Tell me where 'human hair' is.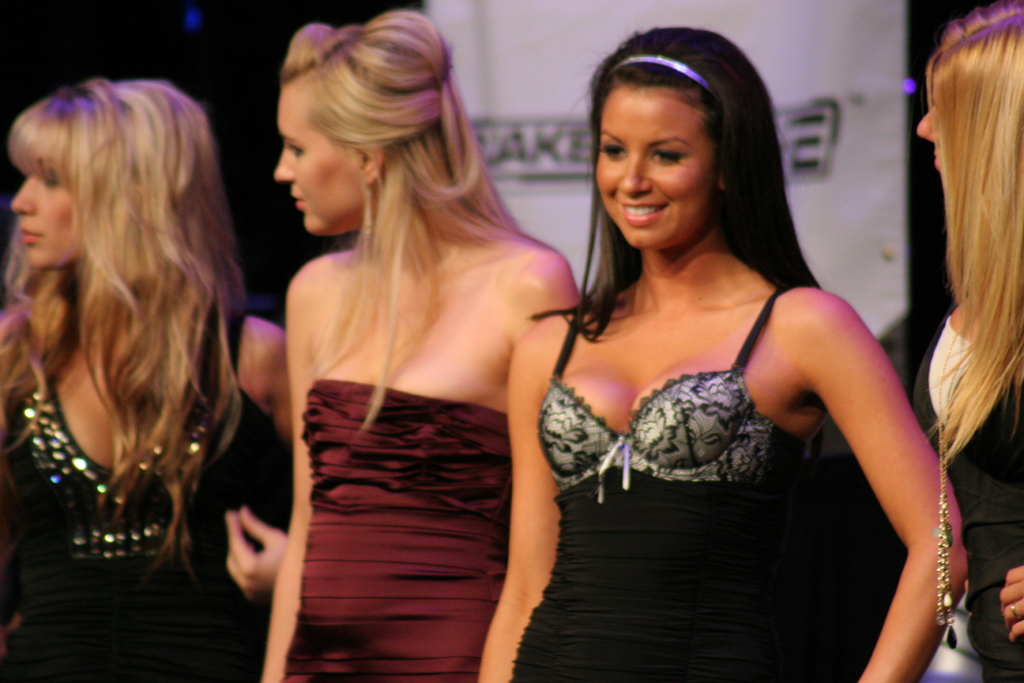
'human hair' is at [x1=920, y1=0, x2=1023, y2=462].
